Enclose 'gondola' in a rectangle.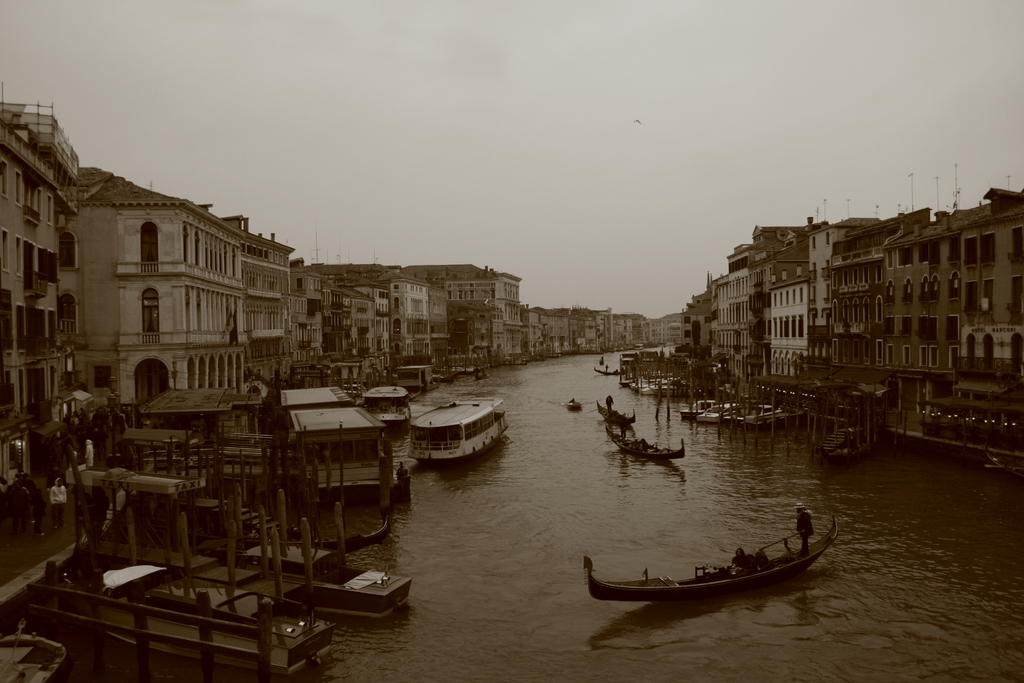
x1=428 y1=373 x2=455 y2=384.
